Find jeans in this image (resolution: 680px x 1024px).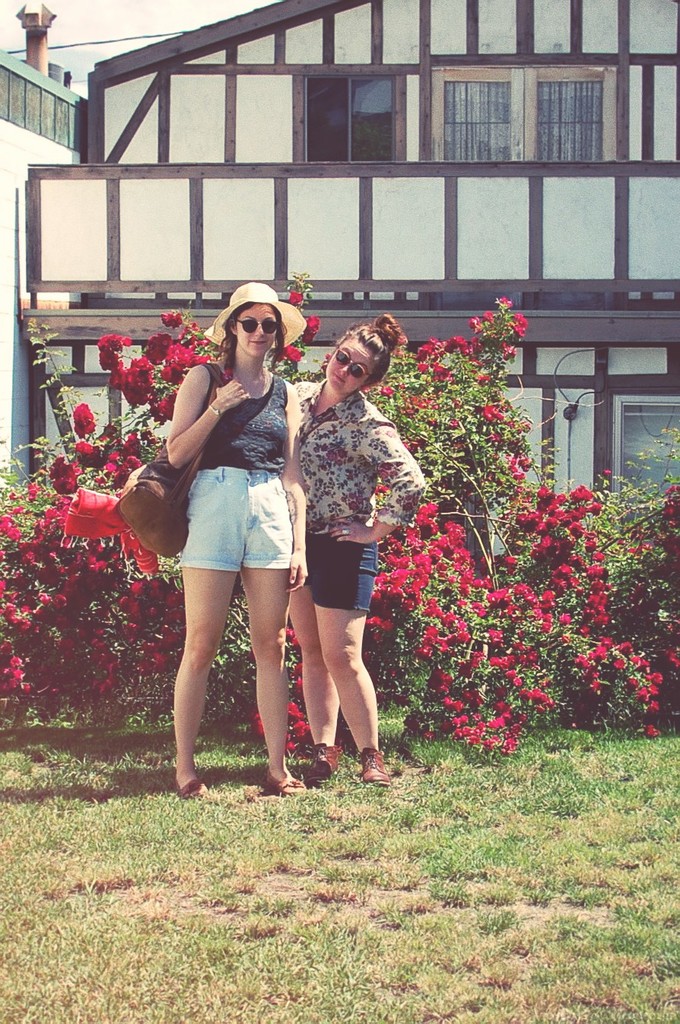
{"x1": 172, "y1": 466, "x2": 294, "y2": 574}.
